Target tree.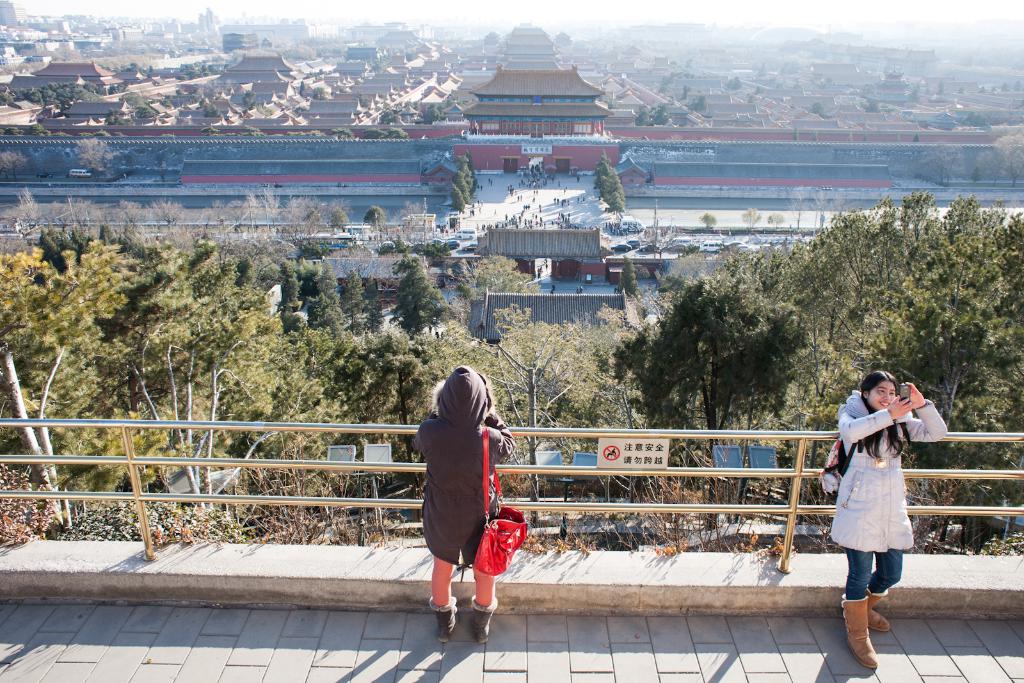
Target region: (387,126,410,138).
